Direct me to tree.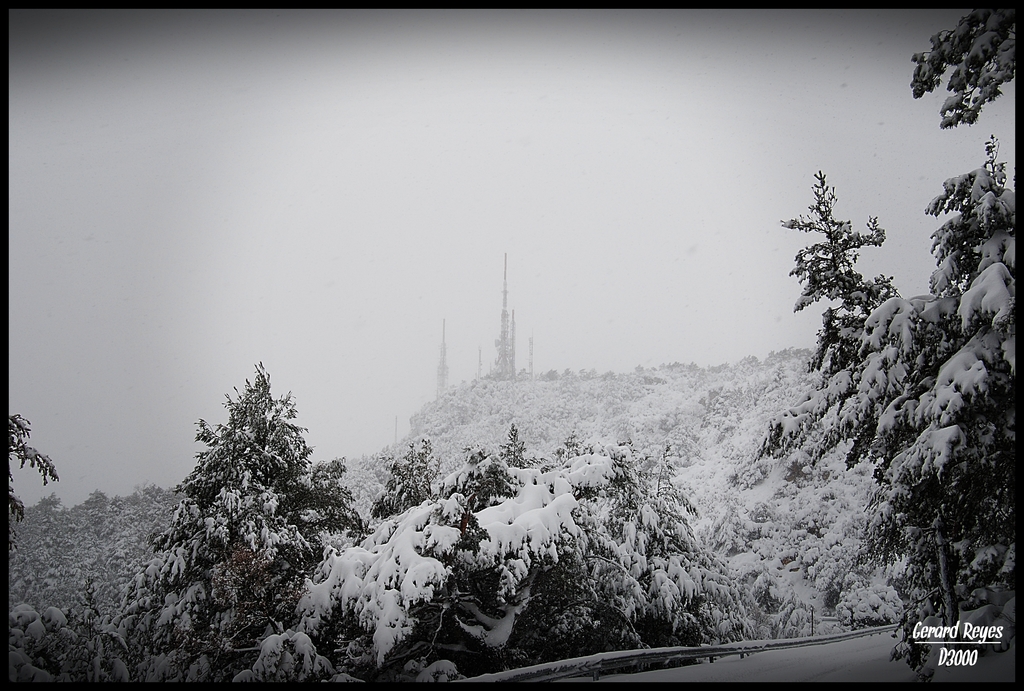
Direction: BBox(766, 139, 1005, 631).
